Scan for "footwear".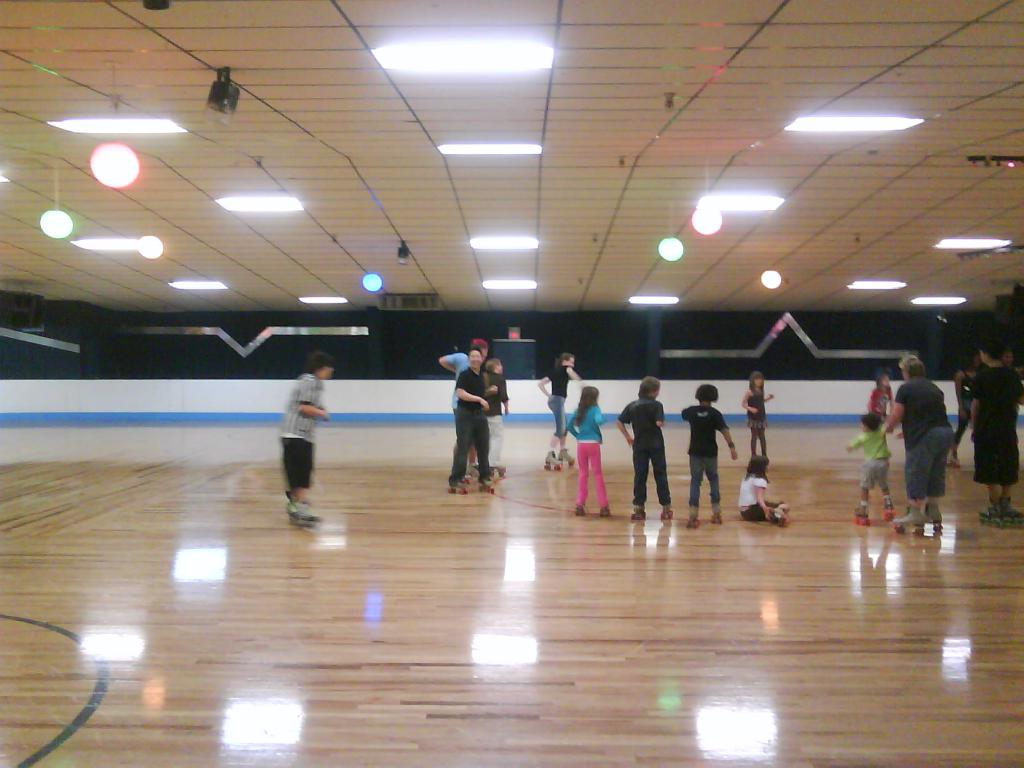
Scan result: (633,506,643,516).
